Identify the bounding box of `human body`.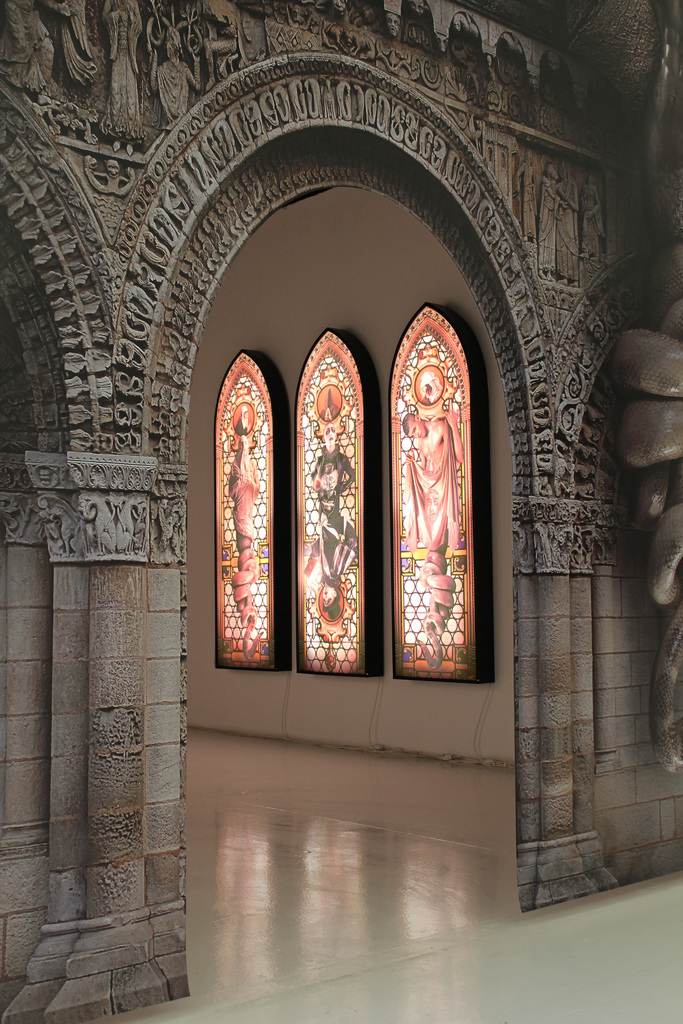
Rect(219, 405, 251, 615).
